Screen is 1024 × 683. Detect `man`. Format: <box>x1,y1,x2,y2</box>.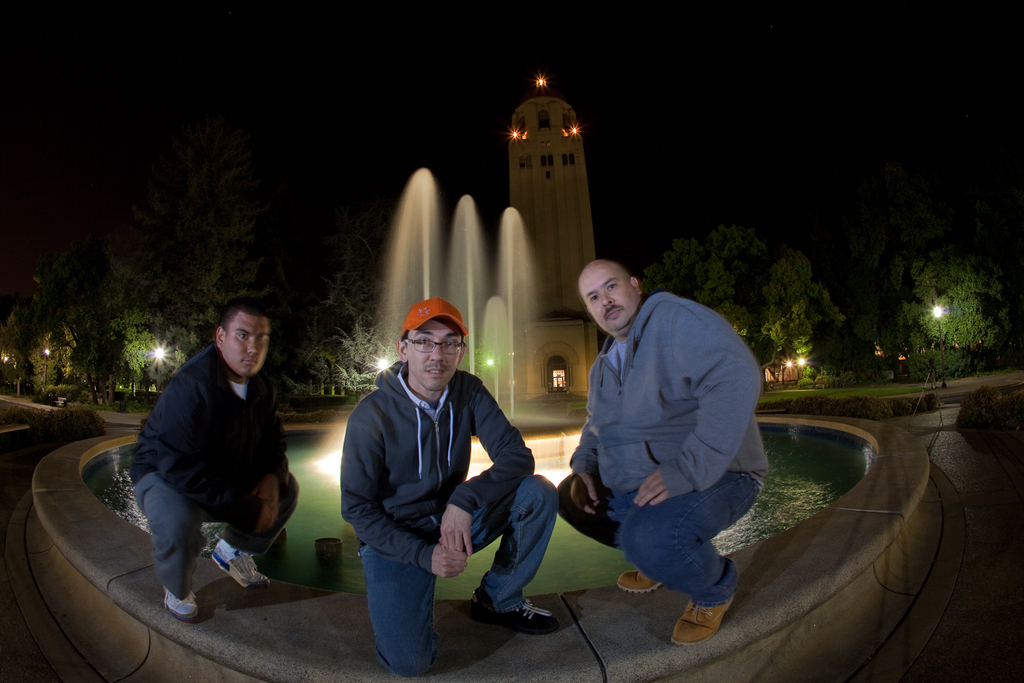
<box>333,301,552,664</box>.
